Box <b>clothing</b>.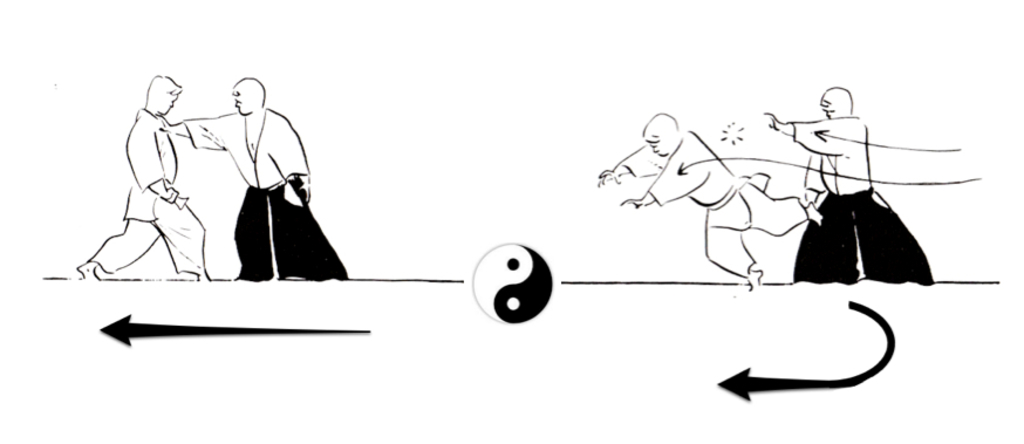
93, 77, 205, 267.
